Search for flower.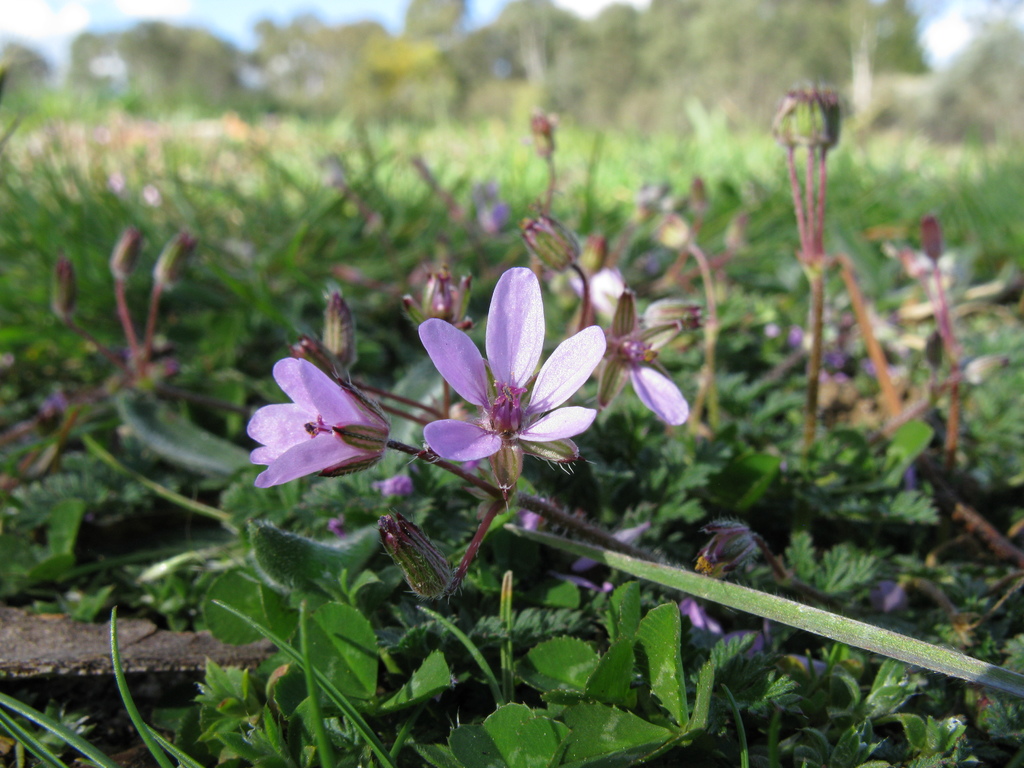
Found at detection(393, 266, 619, 493).
